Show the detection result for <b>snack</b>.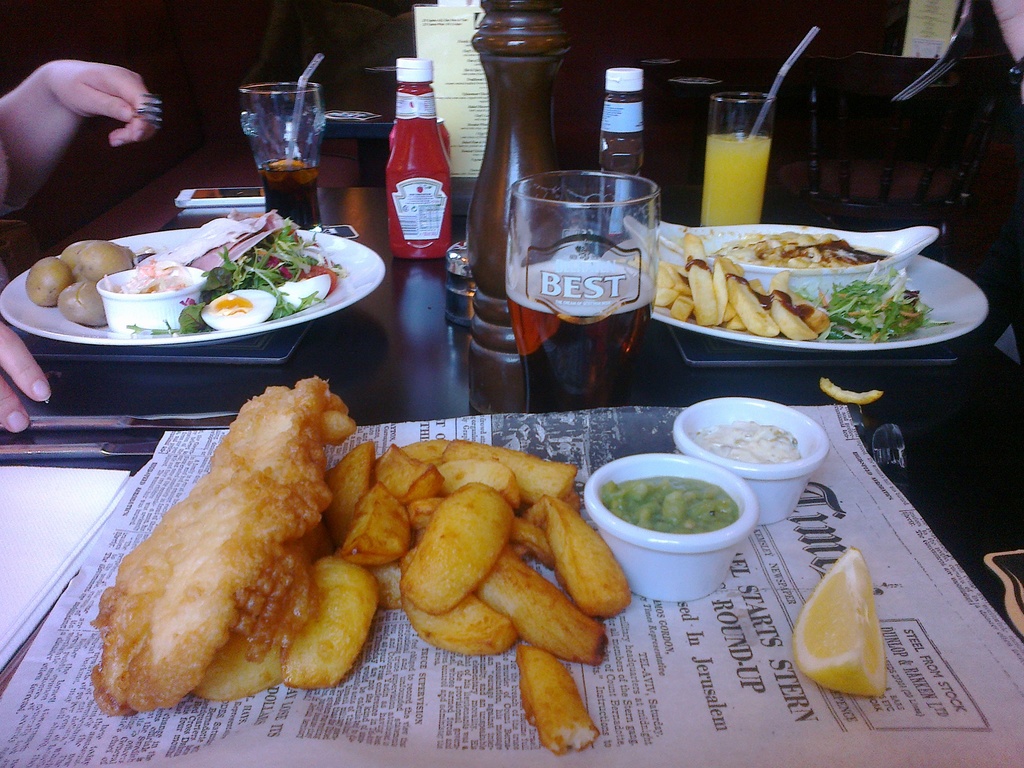
rect(657, 247, 833, 348).
